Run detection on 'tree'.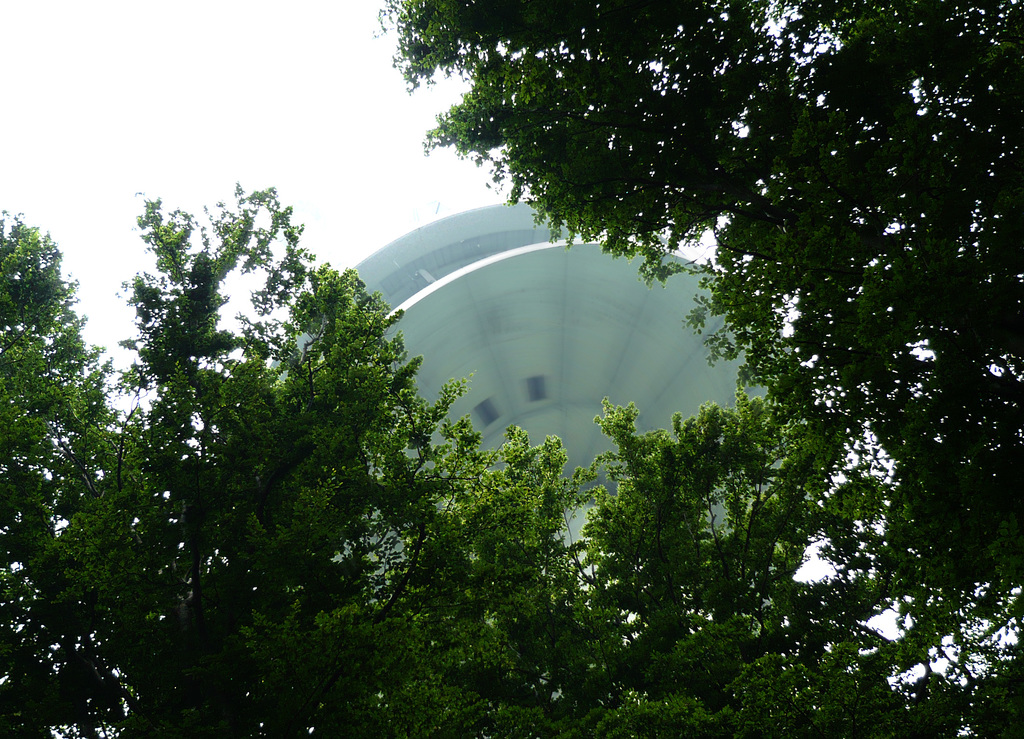
Result: (left=367, top=0, right=1023, bottom=552).
